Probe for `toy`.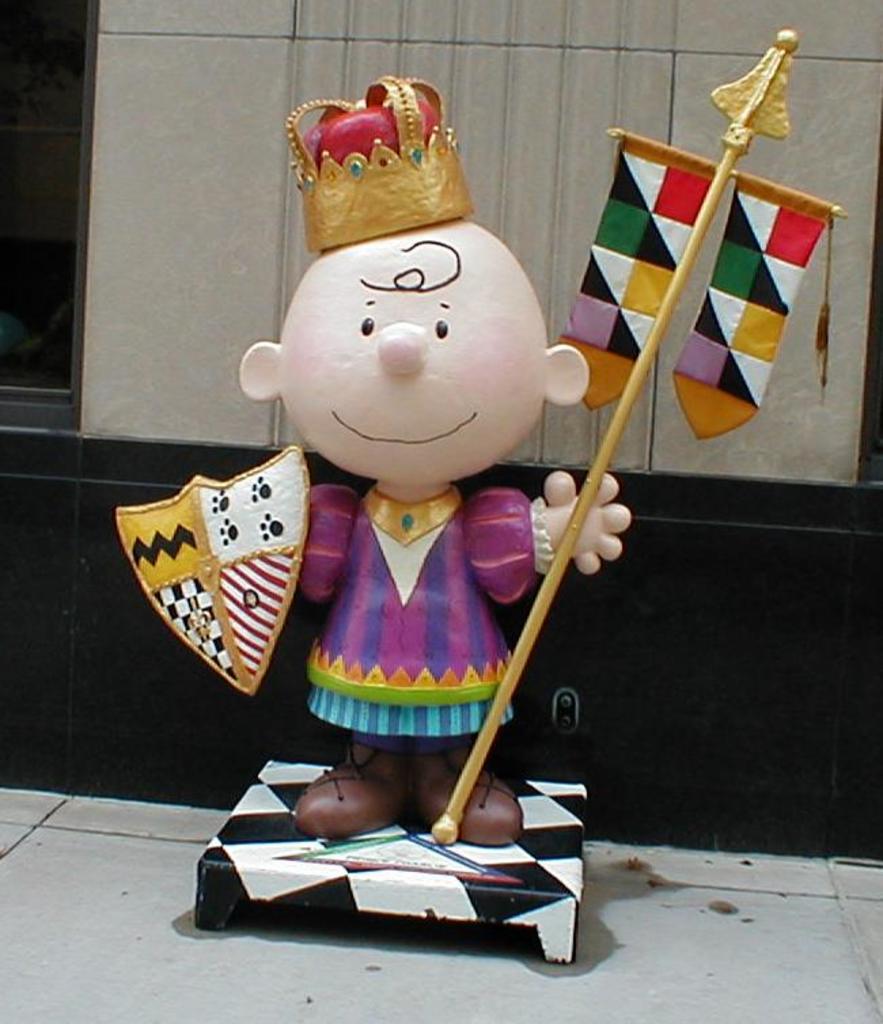
Probe result: region(183, 139, 651, 877).
